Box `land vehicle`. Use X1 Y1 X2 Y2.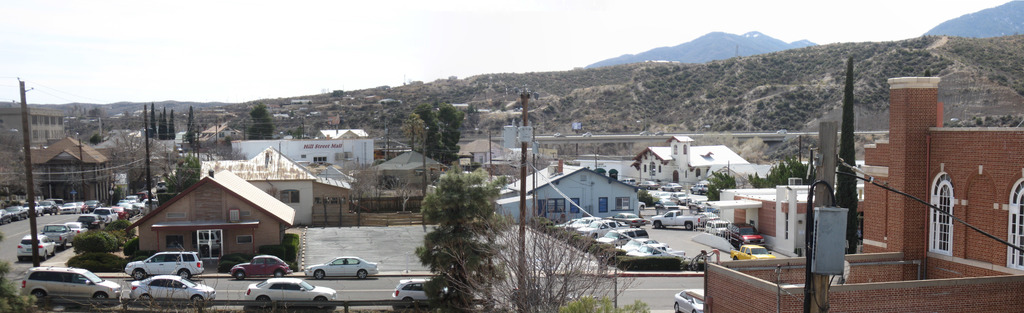
246 277 339 309.
